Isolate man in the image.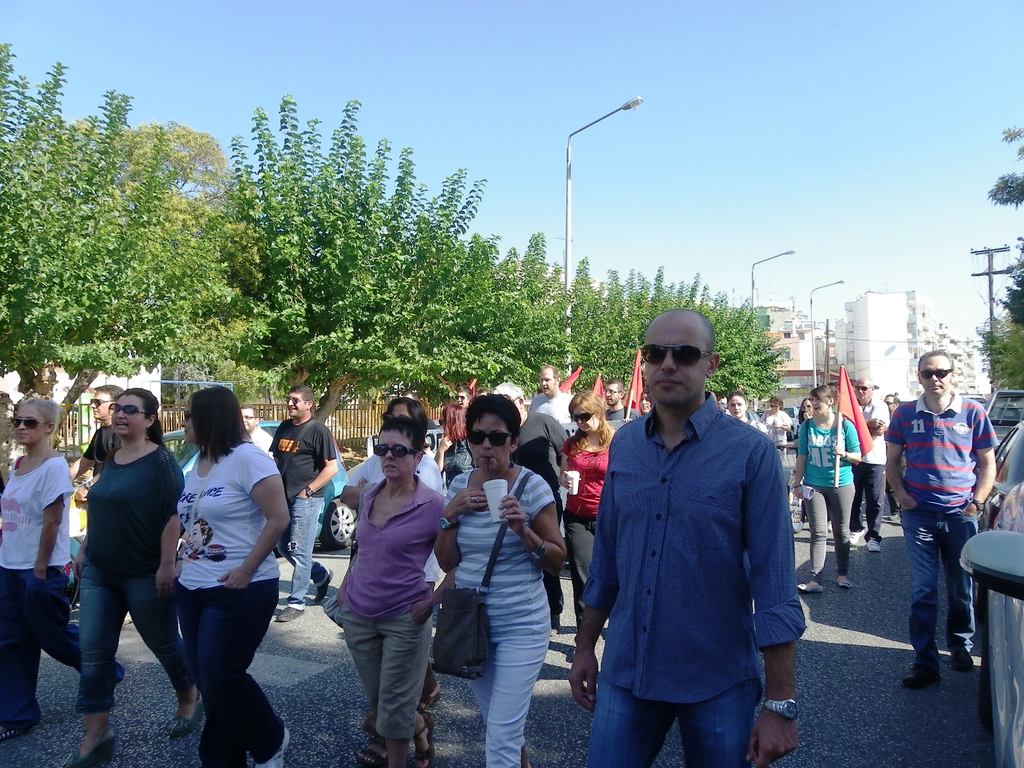
Isolated region: {"x1": 530, "y1": 357, "x2": 578, "y2": 431}.
